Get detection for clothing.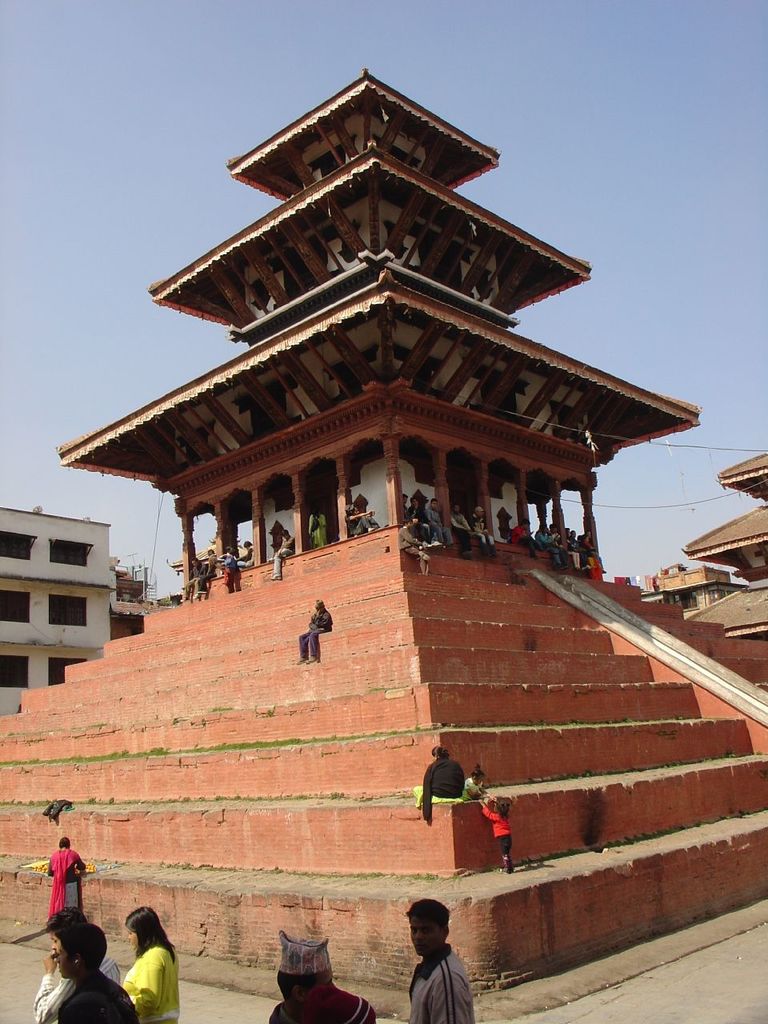
Detection: 35, 955, 119, 1023.
